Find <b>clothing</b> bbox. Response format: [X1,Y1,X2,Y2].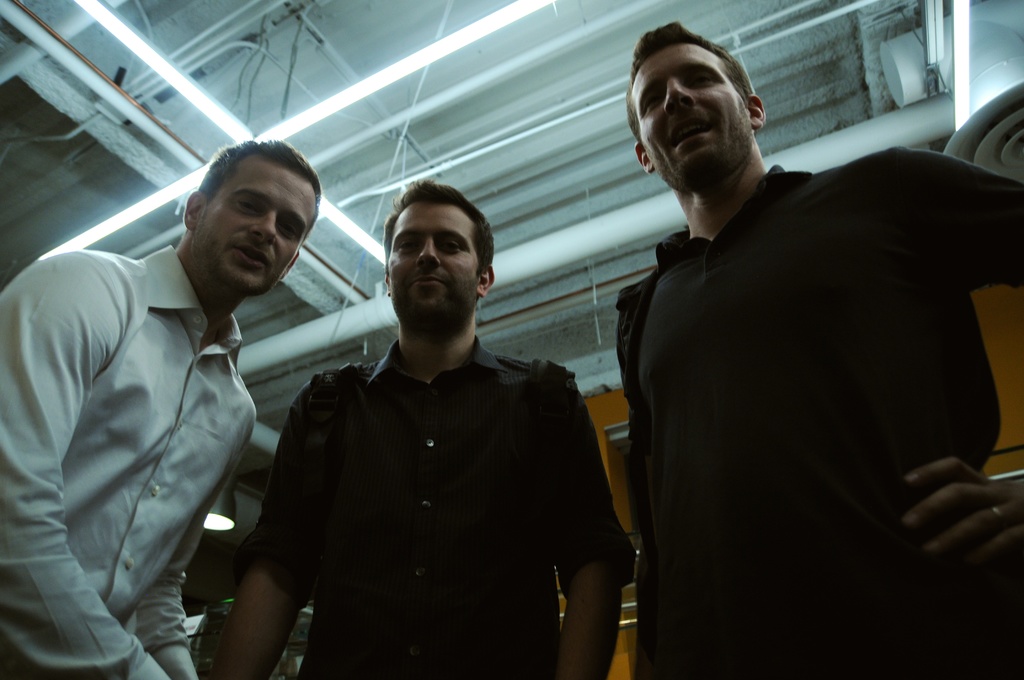
[608,110,1010,661].
